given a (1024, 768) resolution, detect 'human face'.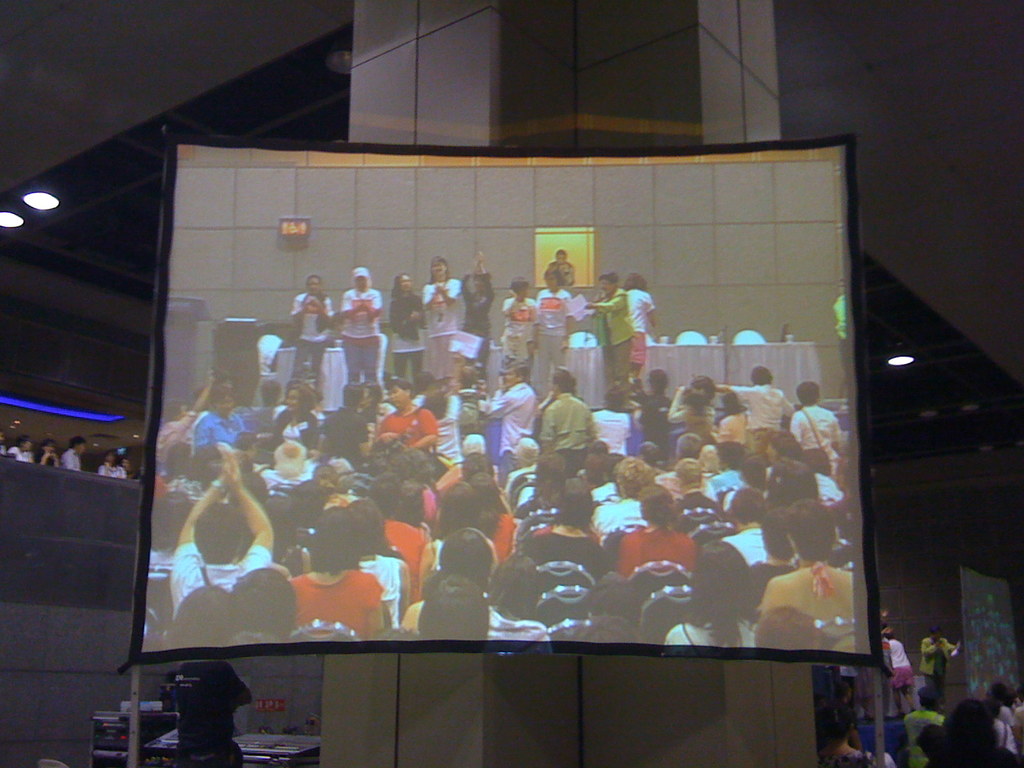
bbox=(490, 545, 548, 621).
